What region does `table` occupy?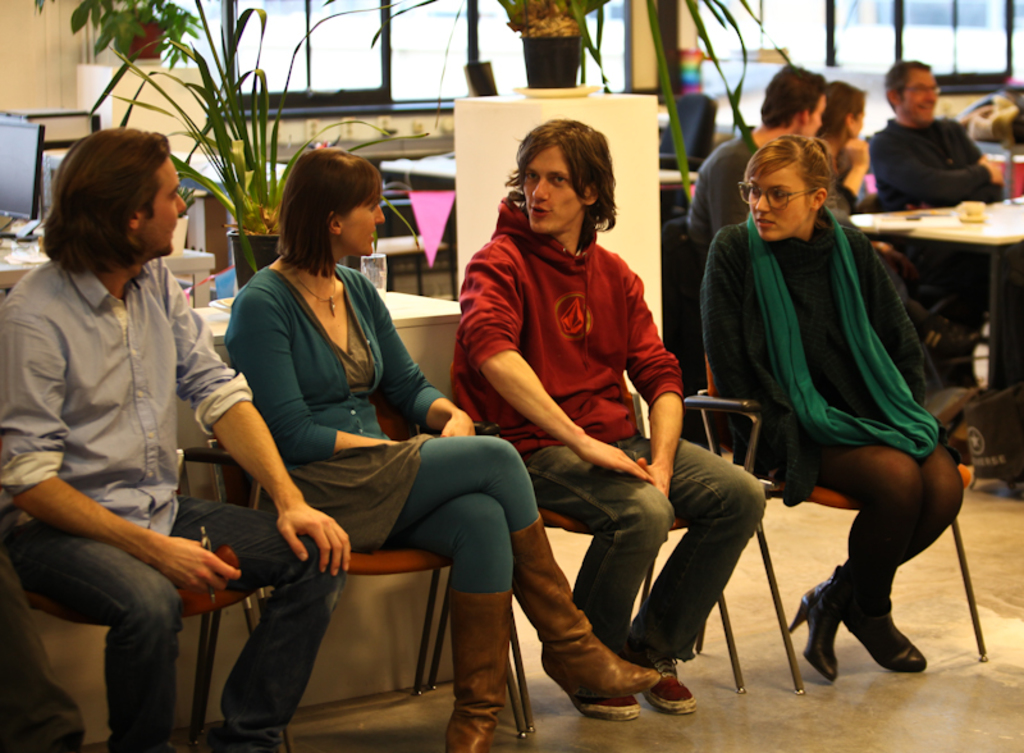
<bbox>652, 165, 701, 192</bbox>.
